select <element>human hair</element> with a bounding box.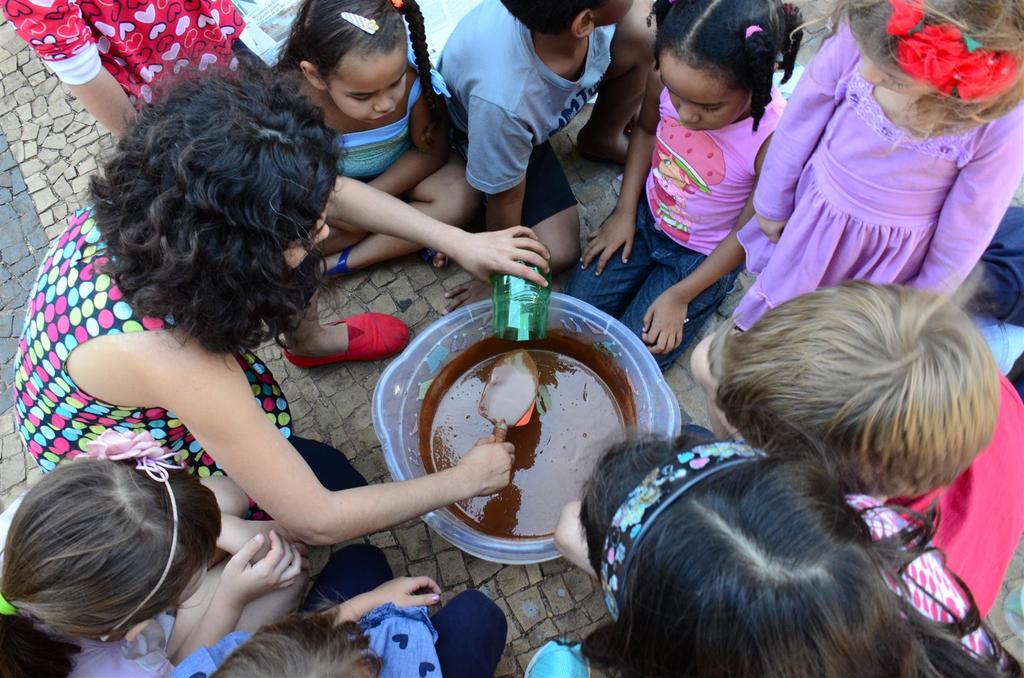
[275,0,447,138].
